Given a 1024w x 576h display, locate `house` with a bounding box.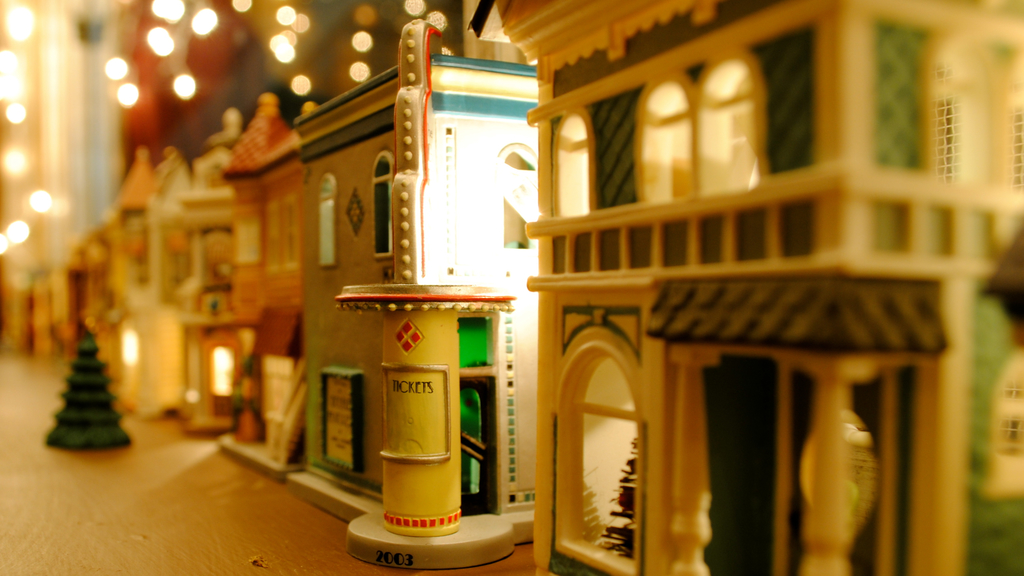
Located: [284,19,538,573].
